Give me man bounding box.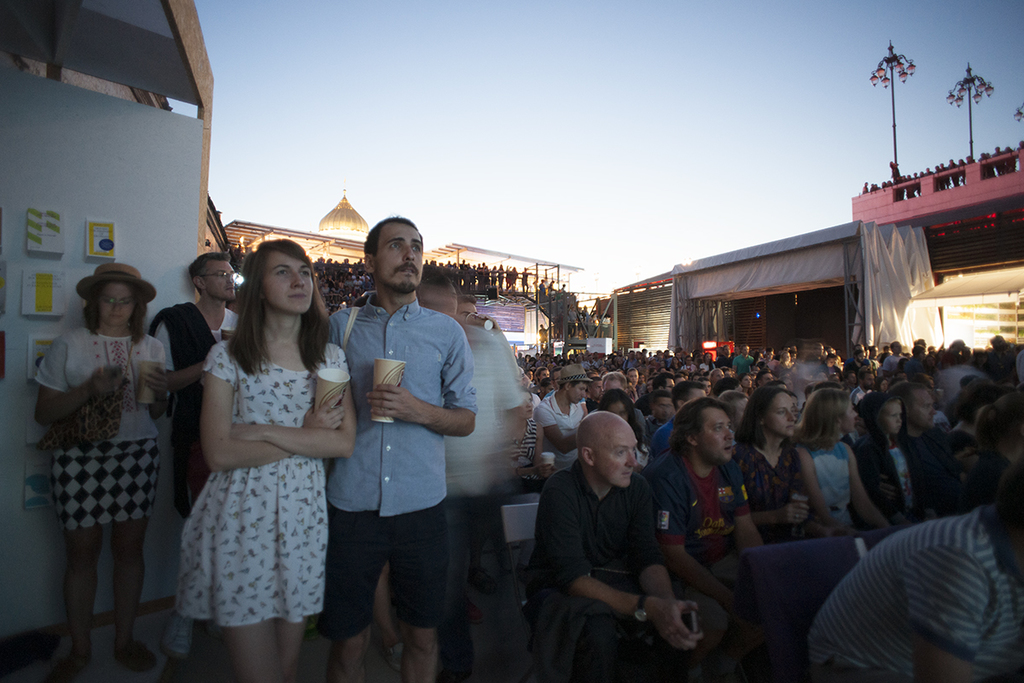
(x1=528, y1=408, x2=730, y2=682).
